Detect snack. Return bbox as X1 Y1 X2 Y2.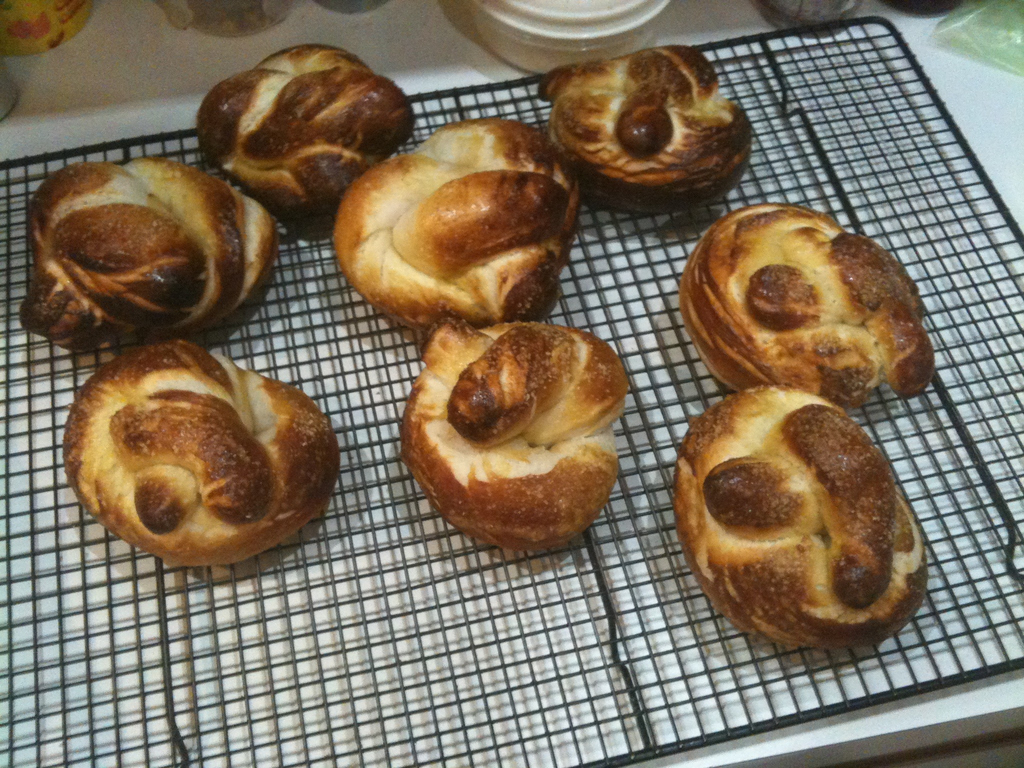
401 306 636 565.
